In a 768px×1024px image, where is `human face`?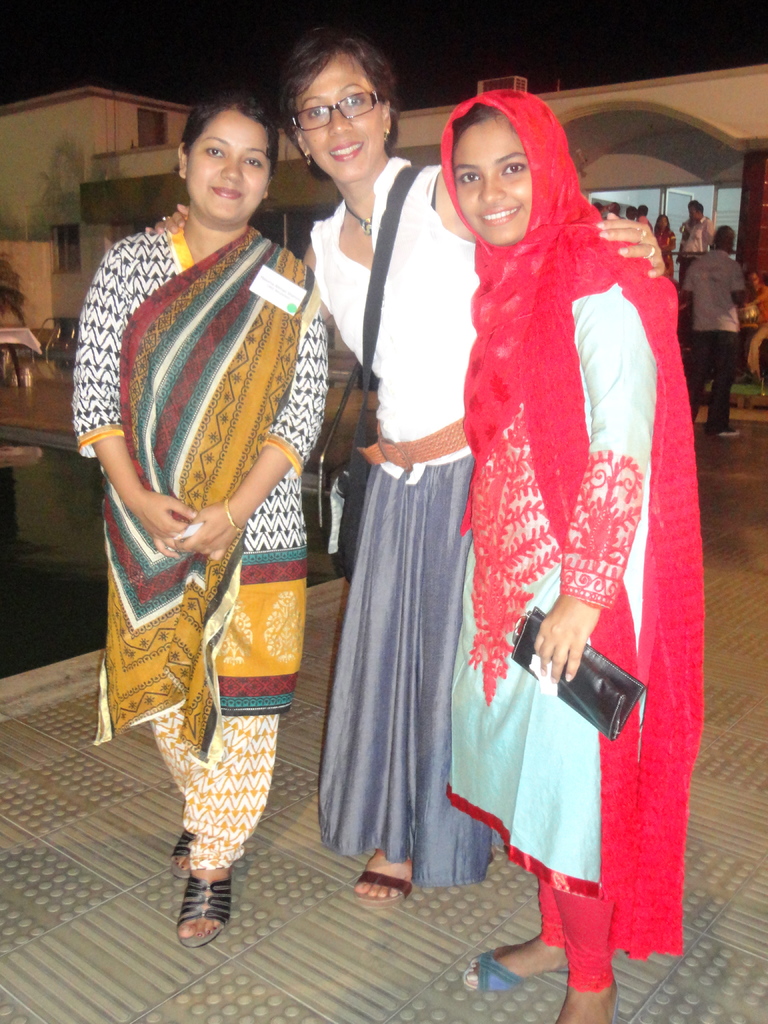
{"x1": 295, "y1": 63, "x2": 389, "y2": 180}.
